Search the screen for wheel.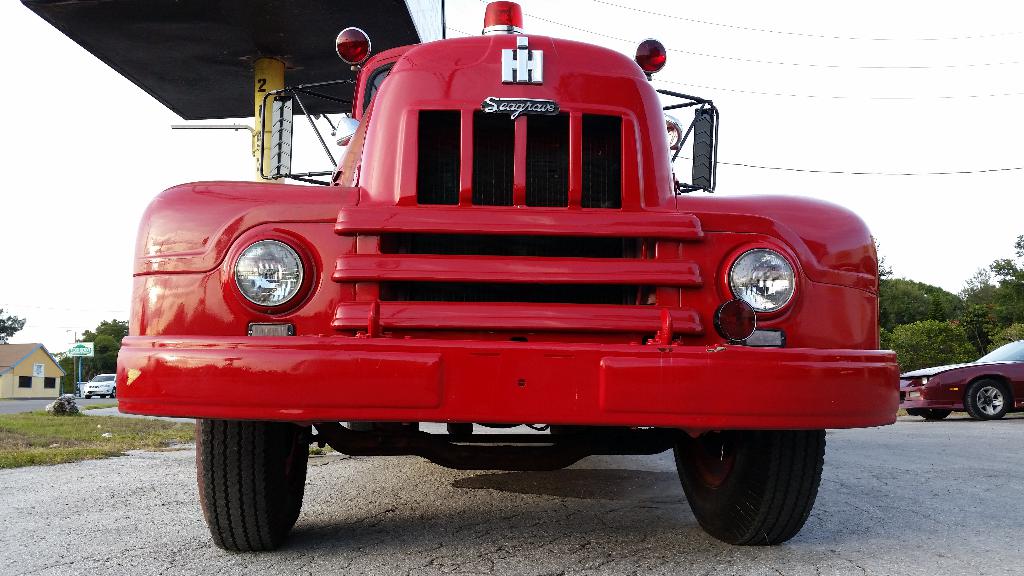
Found at (110,388,115,399).
